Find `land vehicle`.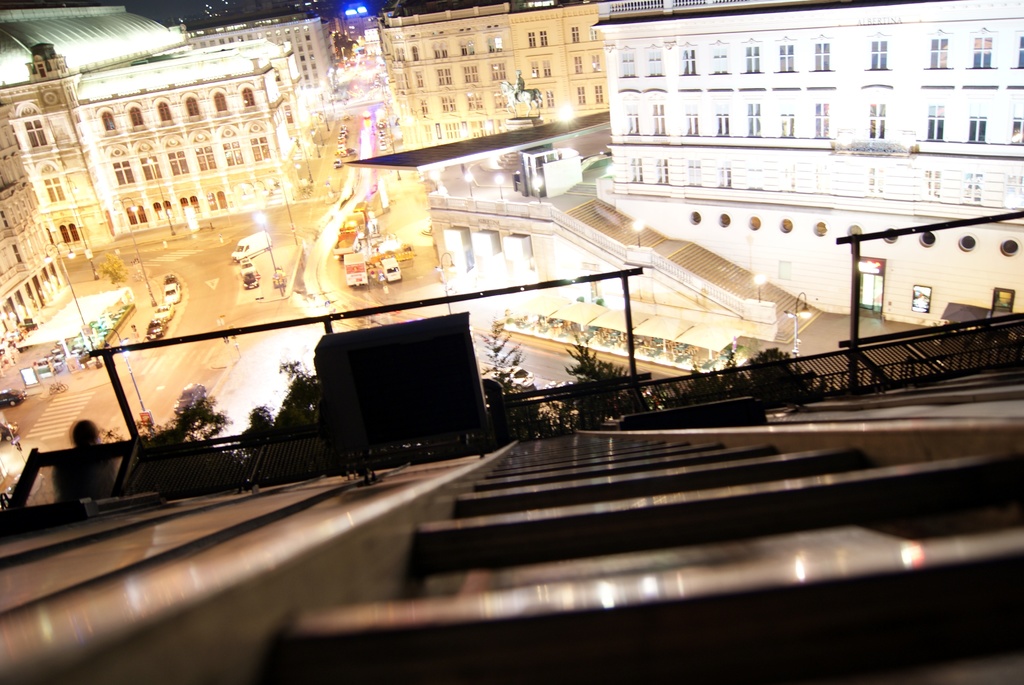
(49,379,63,392).
